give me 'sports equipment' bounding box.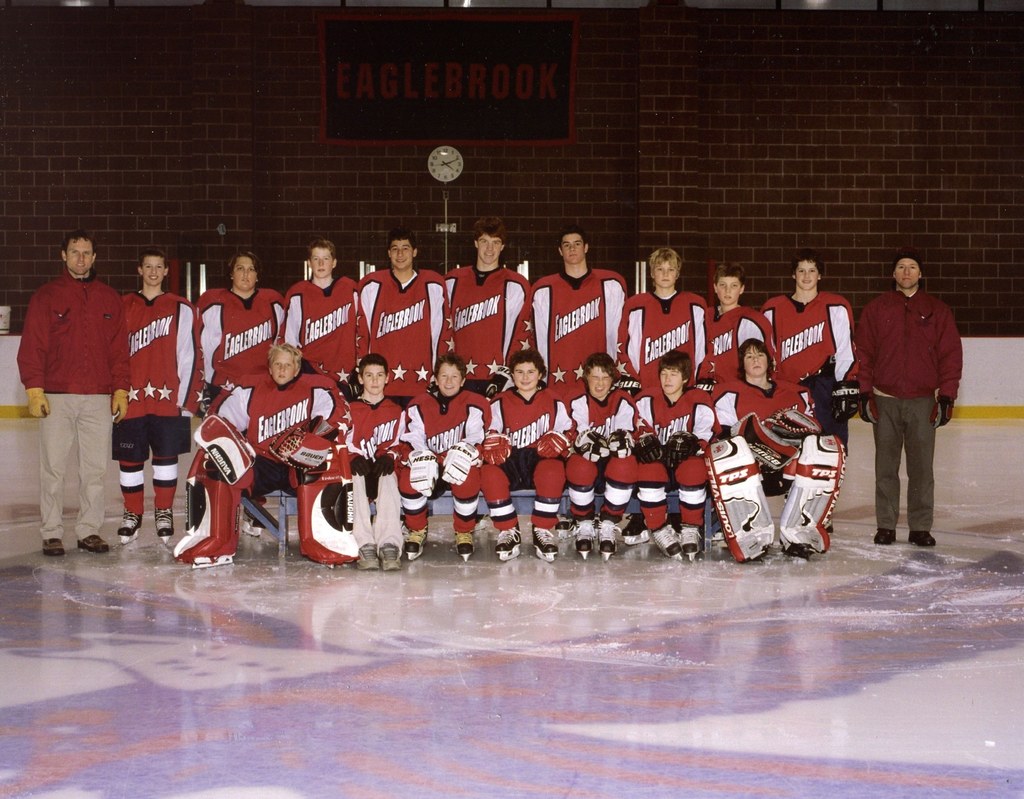
119/506/142/546.
